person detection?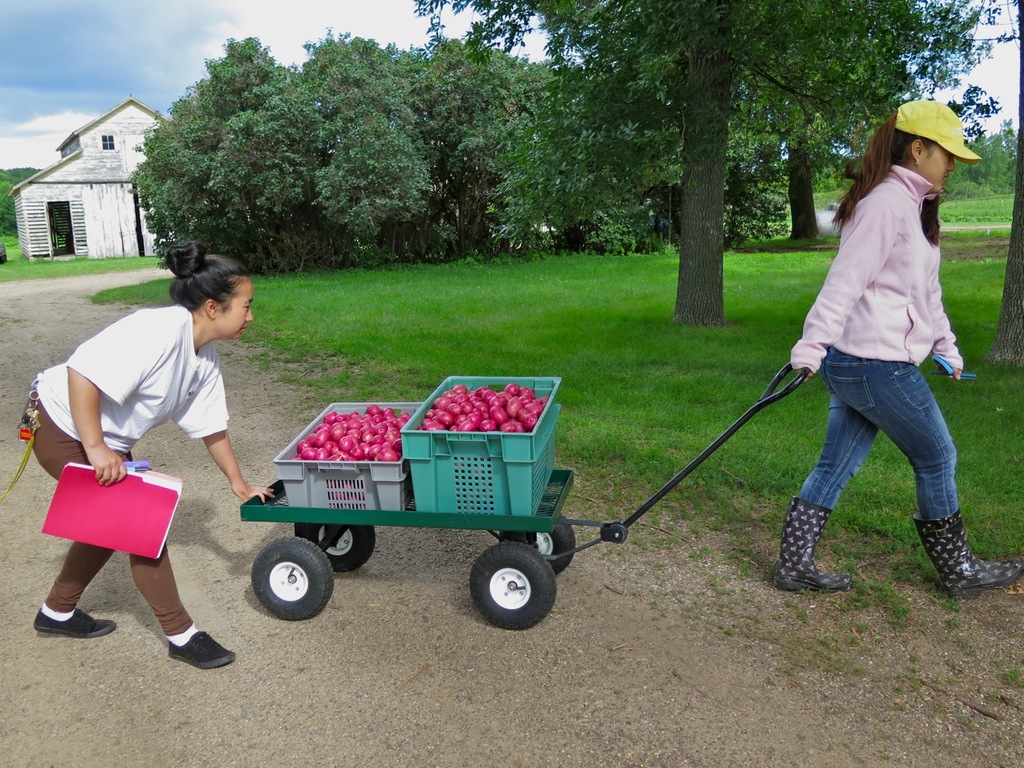
rect(774, 103, 982, 602)
